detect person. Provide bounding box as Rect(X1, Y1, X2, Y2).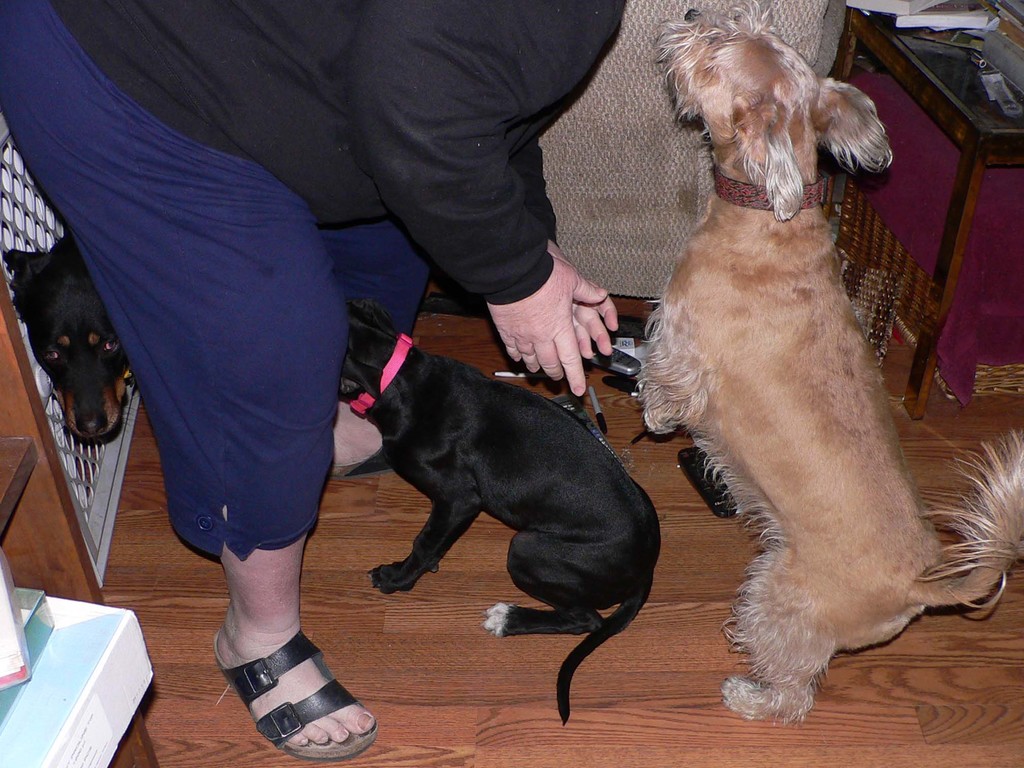
Rect(0, 0, 623, 760).
